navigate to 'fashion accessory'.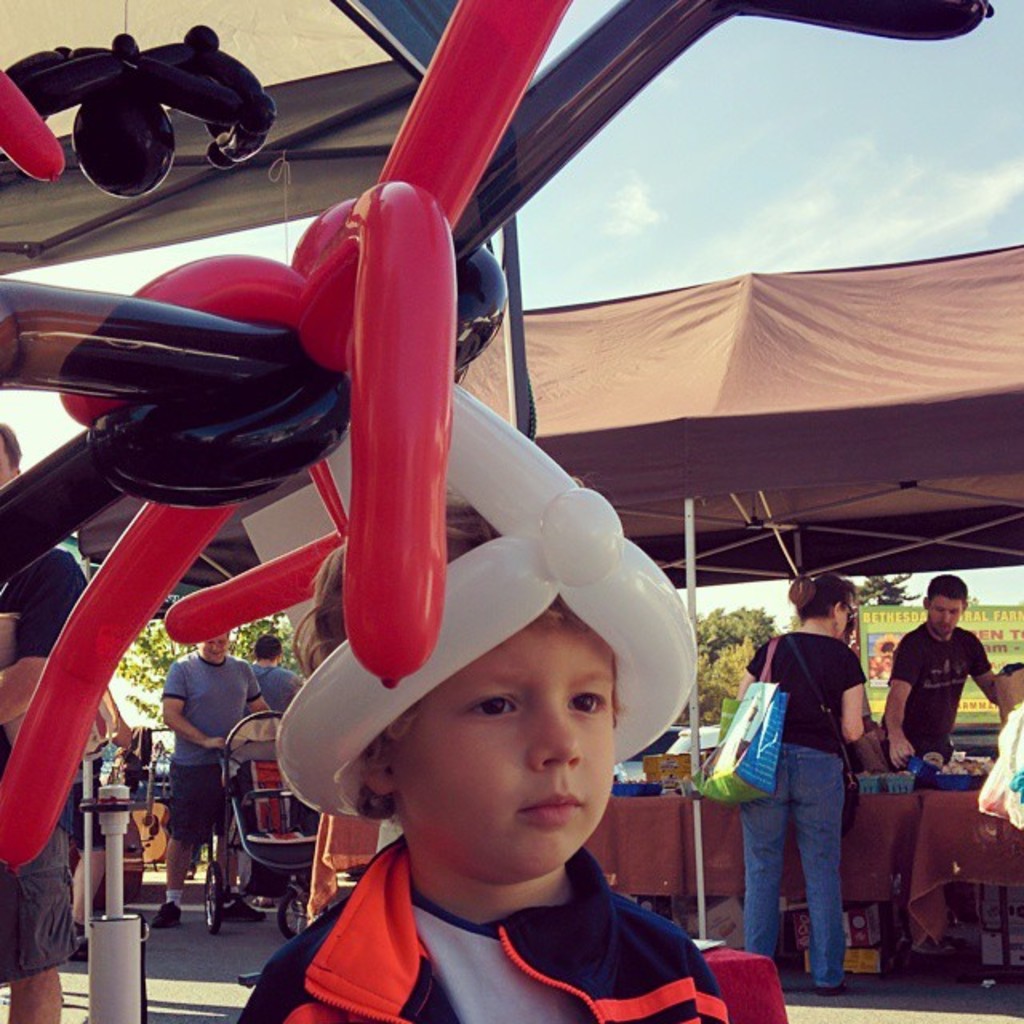
Navigation target: box=[74, 925, 93, 963].
